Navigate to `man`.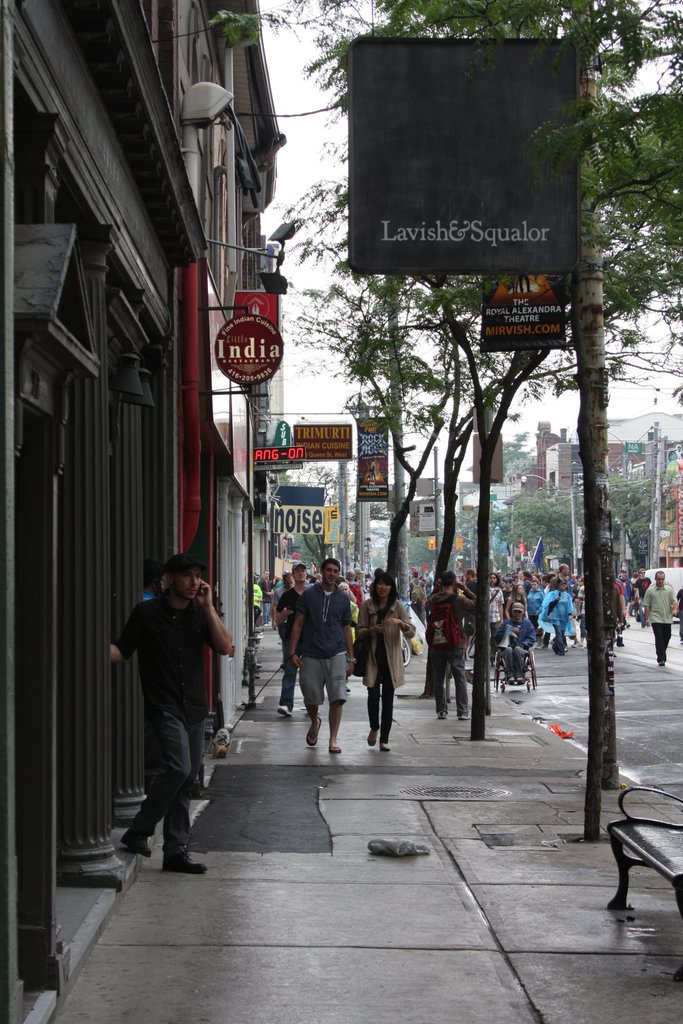
Navigation target: l=632, t=564, r=652, b=620.
